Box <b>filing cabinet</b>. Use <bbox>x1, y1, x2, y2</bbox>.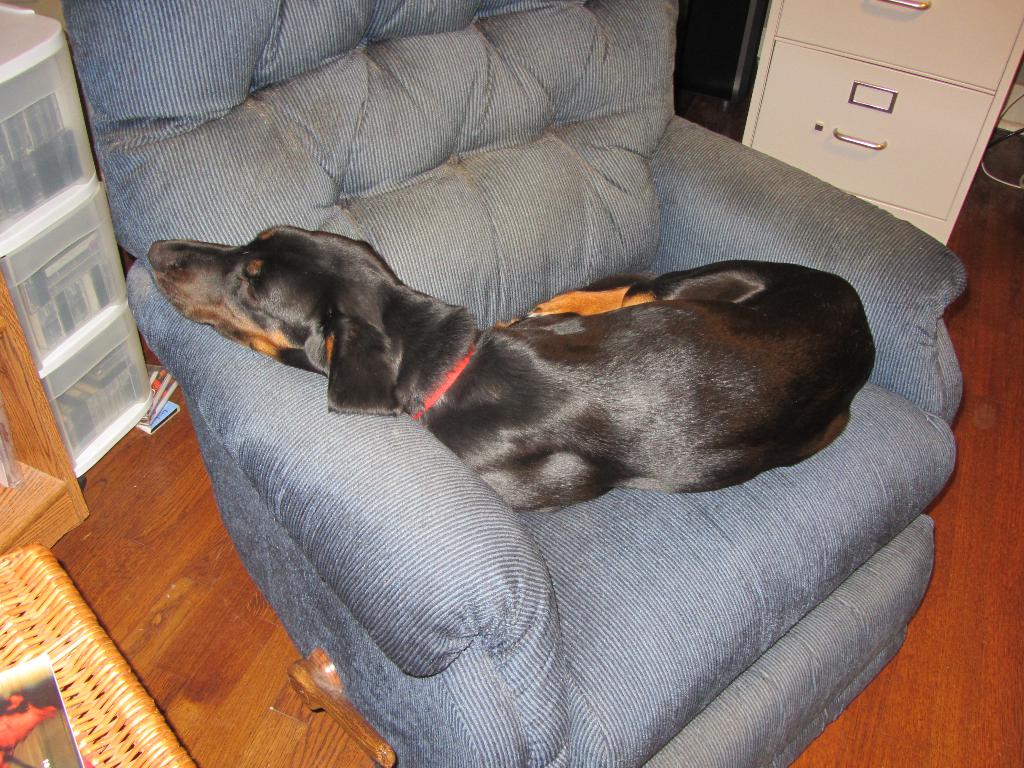
<bbox>733, 31, 1020, 235</bbox>.
